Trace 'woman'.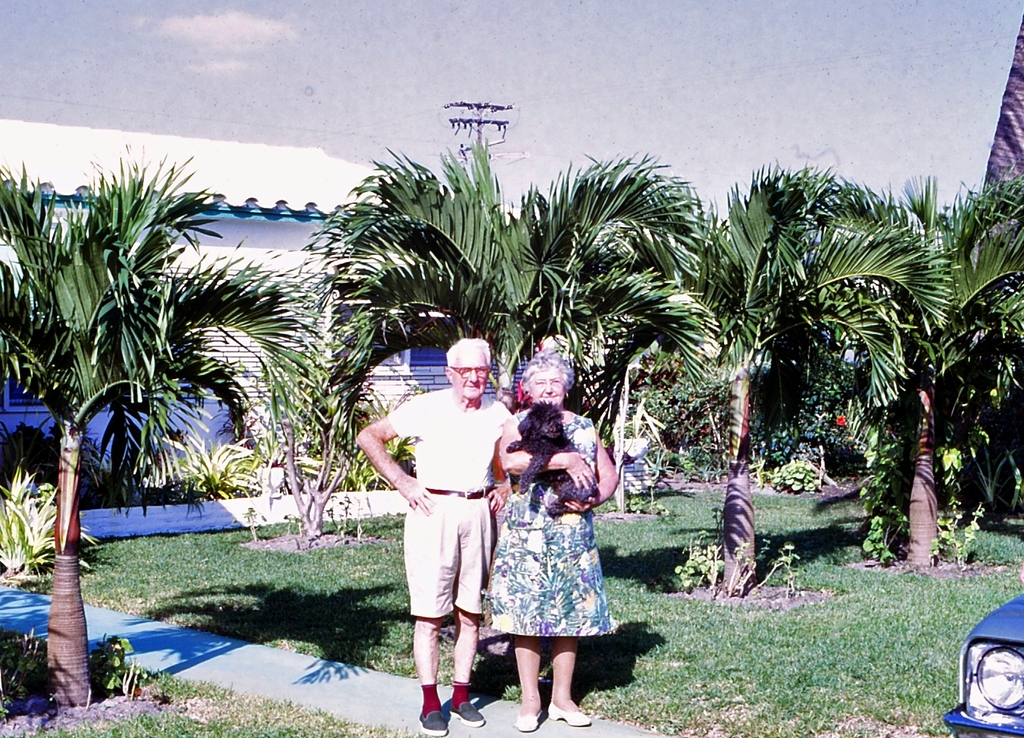
Traced to 478:358:622:718.
